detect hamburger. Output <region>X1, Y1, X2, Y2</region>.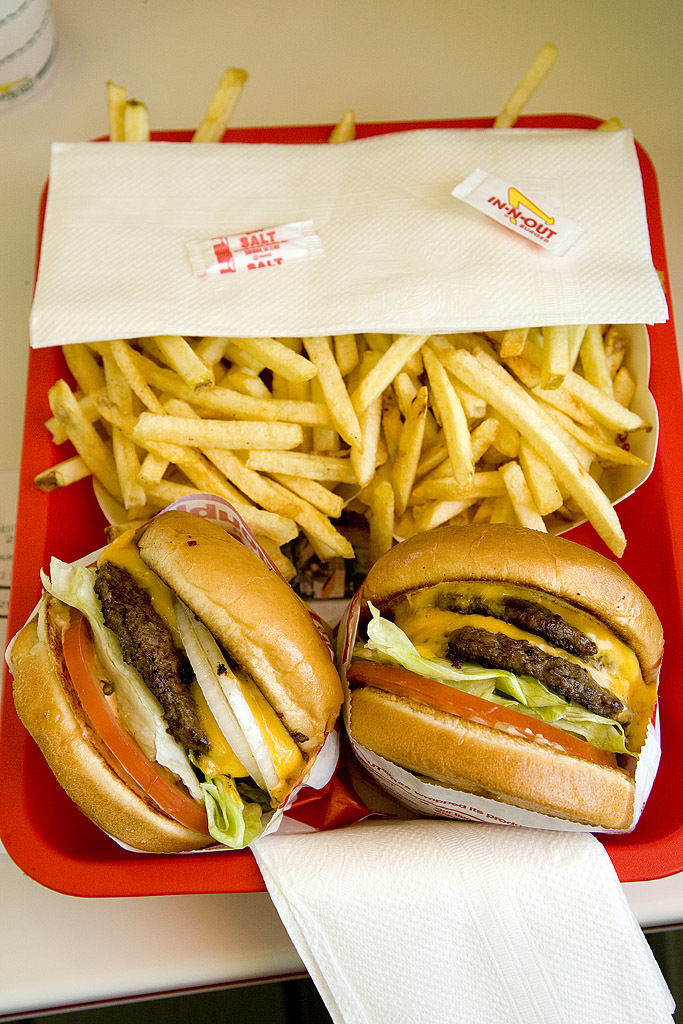
<region>11, 511, 344, 850</region>.
